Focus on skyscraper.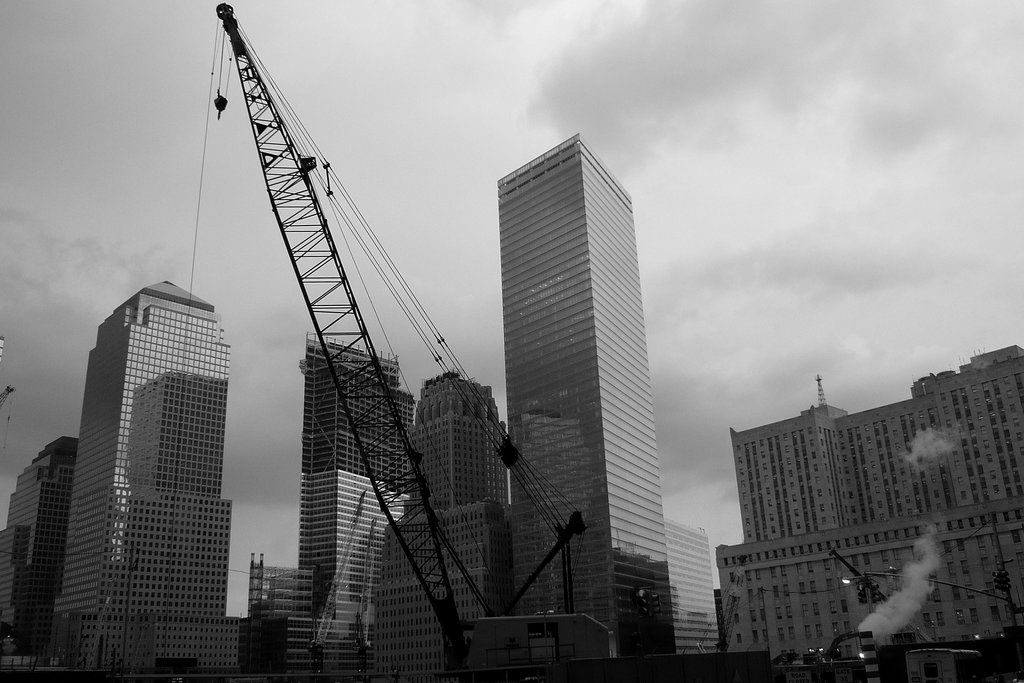
Focused at crop(0, 441, 81, 682).
